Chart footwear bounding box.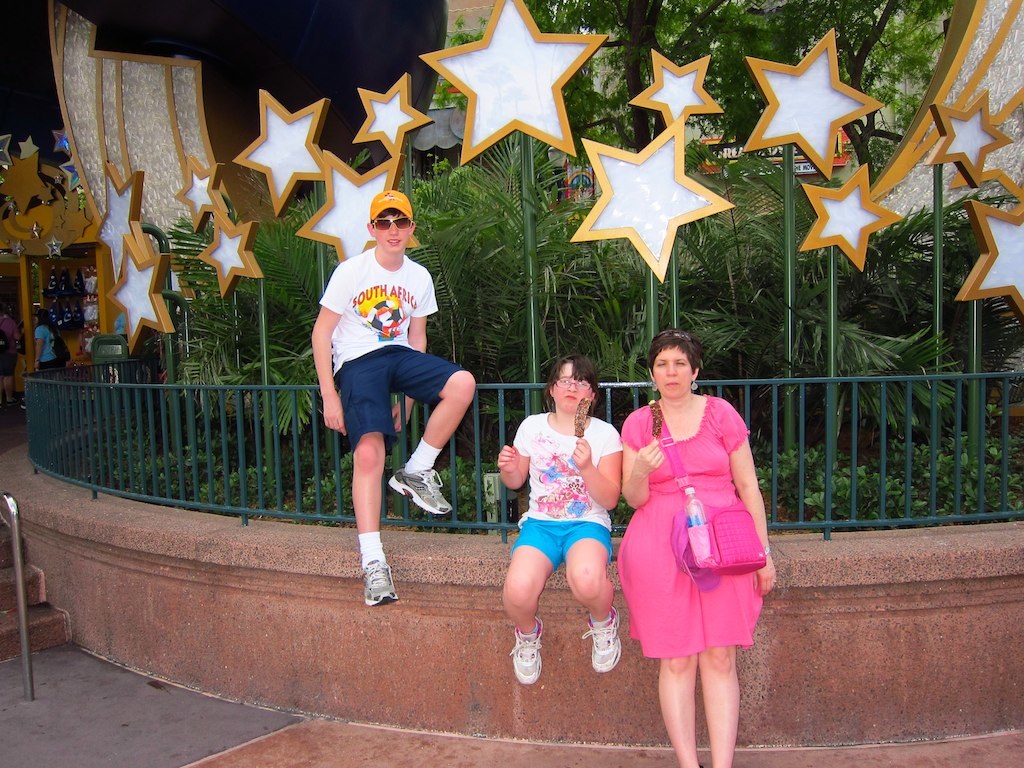
Charted: left=388, top=467, right=457, bottom=518.
